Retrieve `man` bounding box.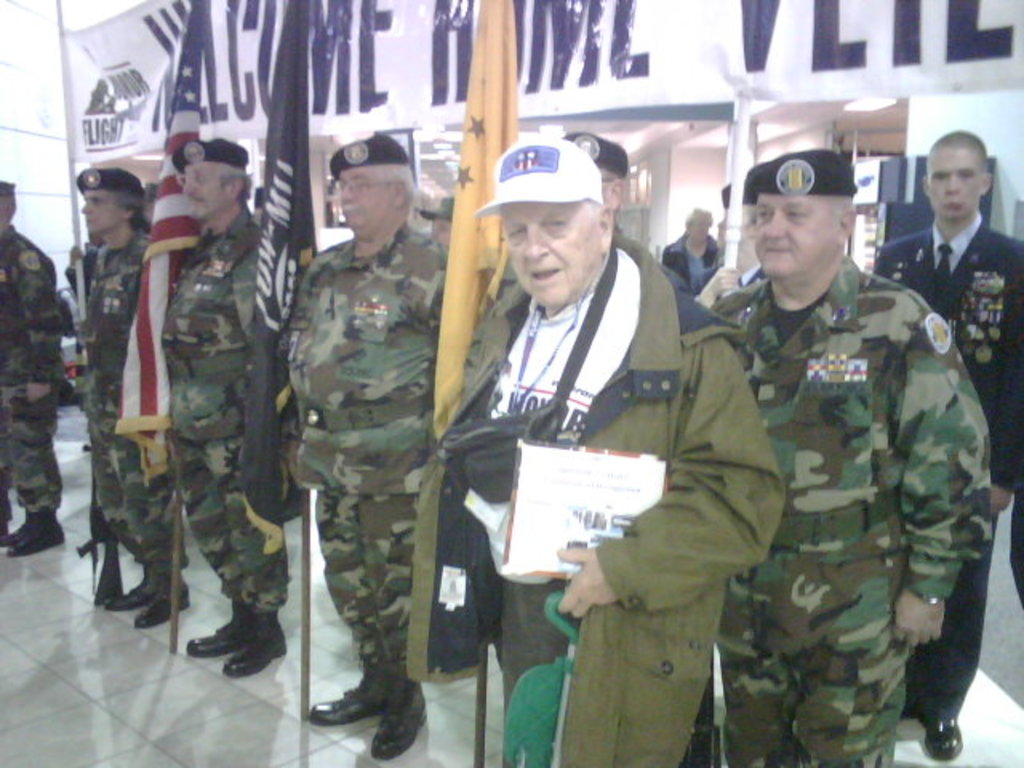
Bounding box: <region>283, 128, 486, 757</region>.
